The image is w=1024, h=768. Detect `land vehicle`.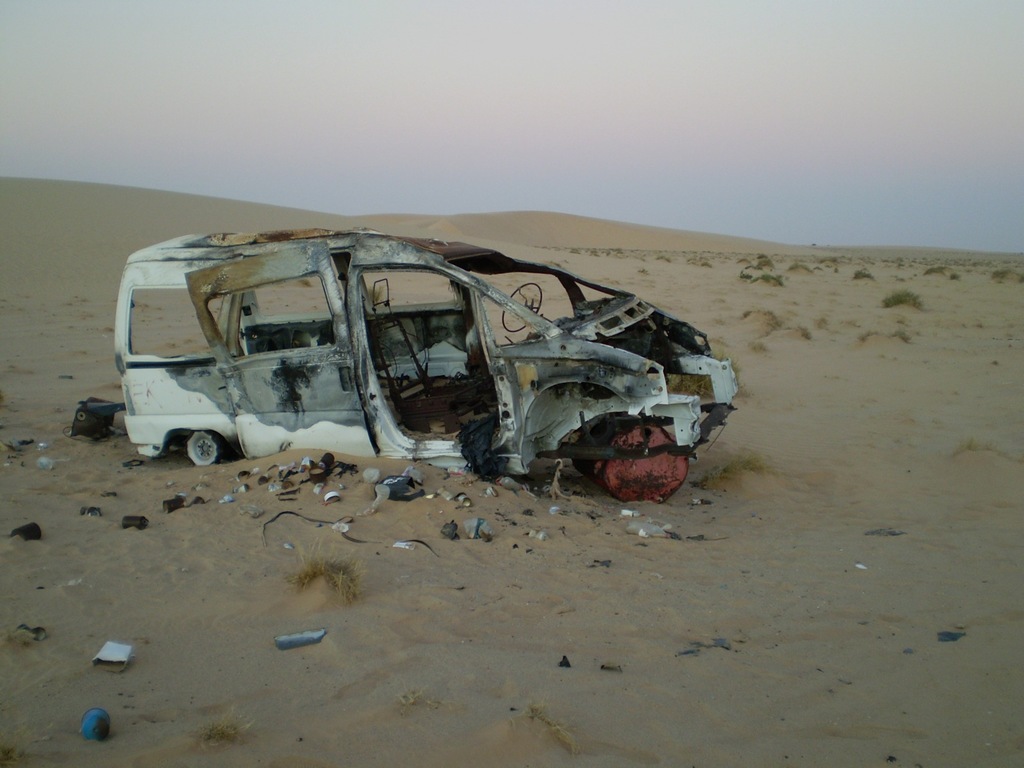
Detection: Rect(132, 241, 762, 495).
